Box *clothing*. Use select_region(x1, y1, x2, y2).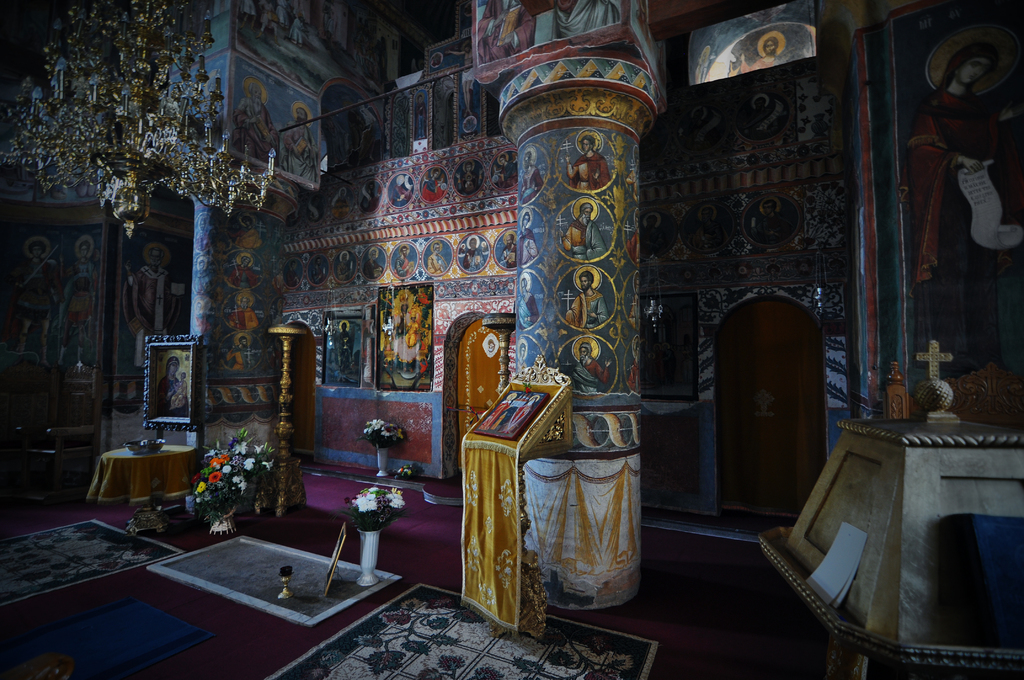
select_region(276, 0, 287, 26).
